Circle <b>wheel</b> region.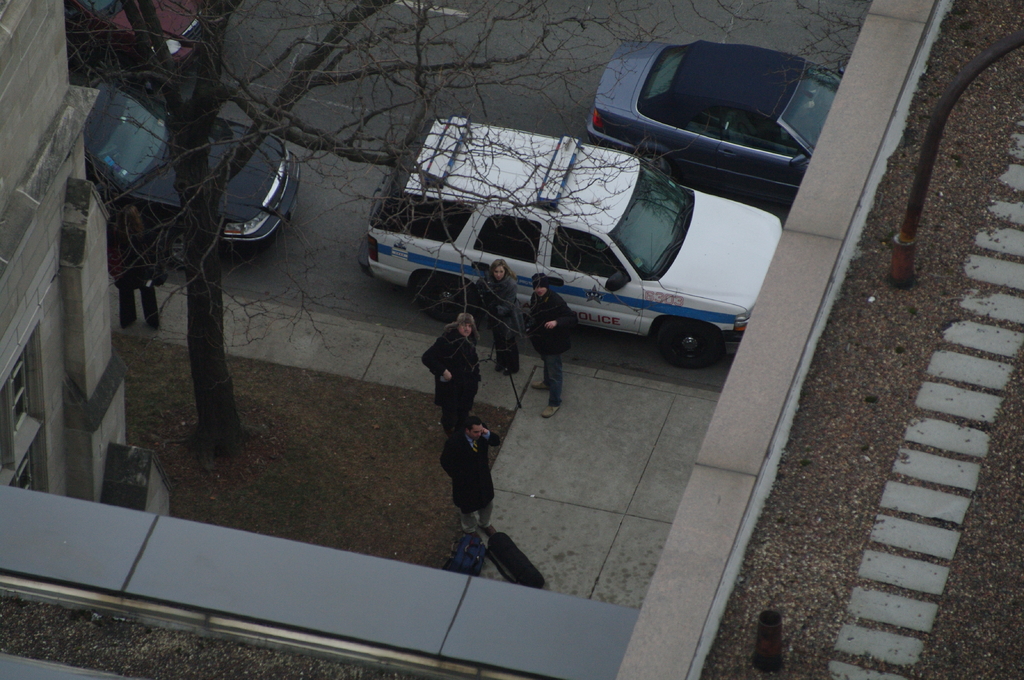
Region: box(165, 230, 186, 271).
